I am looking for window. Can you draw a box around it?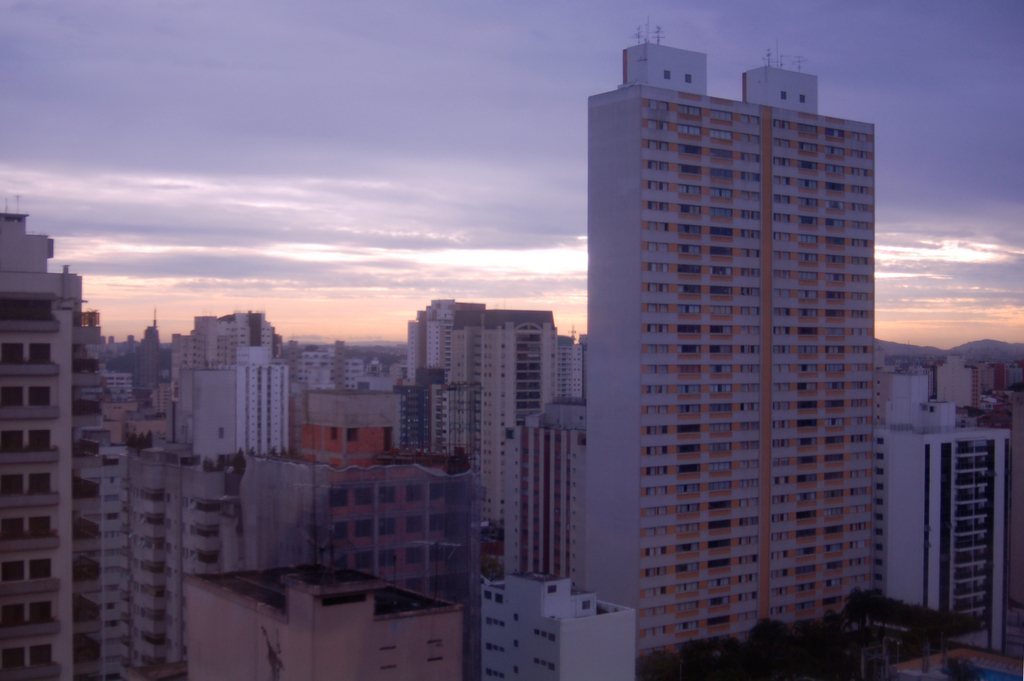
Sure, the bounding box is {"left": 742, "top": 496, "right": 761, "bottom": 506}.
